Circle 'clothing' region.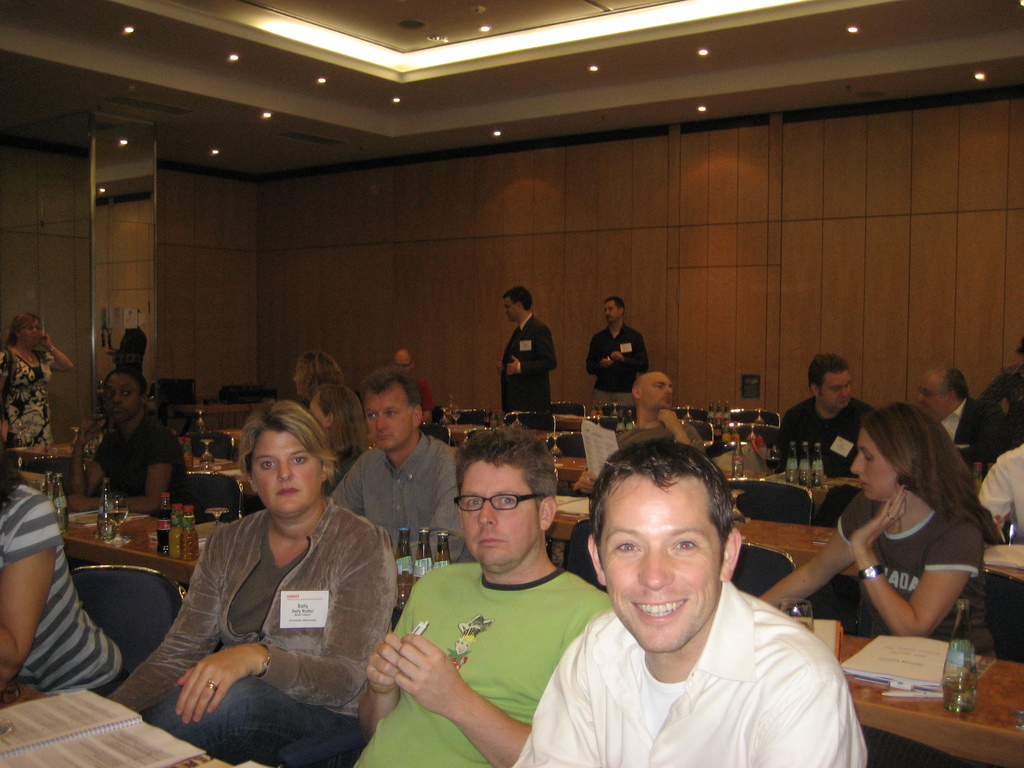
Region: {"left": 972, "top": 439, "right": 1023, "bottom": 554}.
